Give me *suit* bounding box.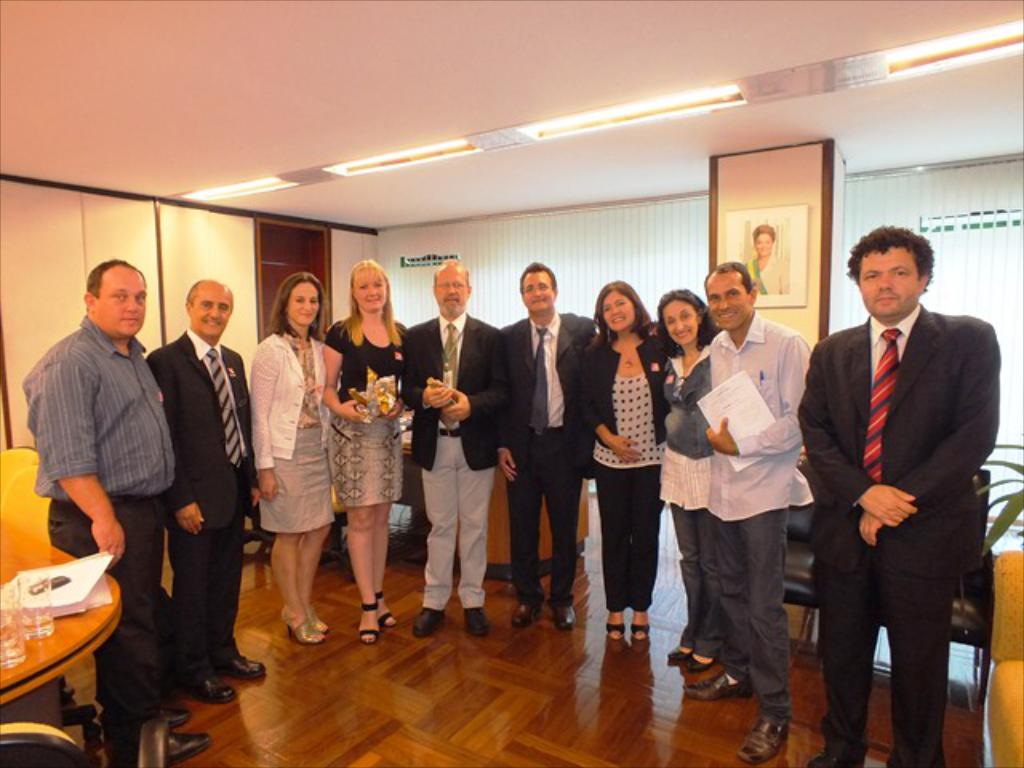
(left=146, top=323, right=261, bottom=678).
